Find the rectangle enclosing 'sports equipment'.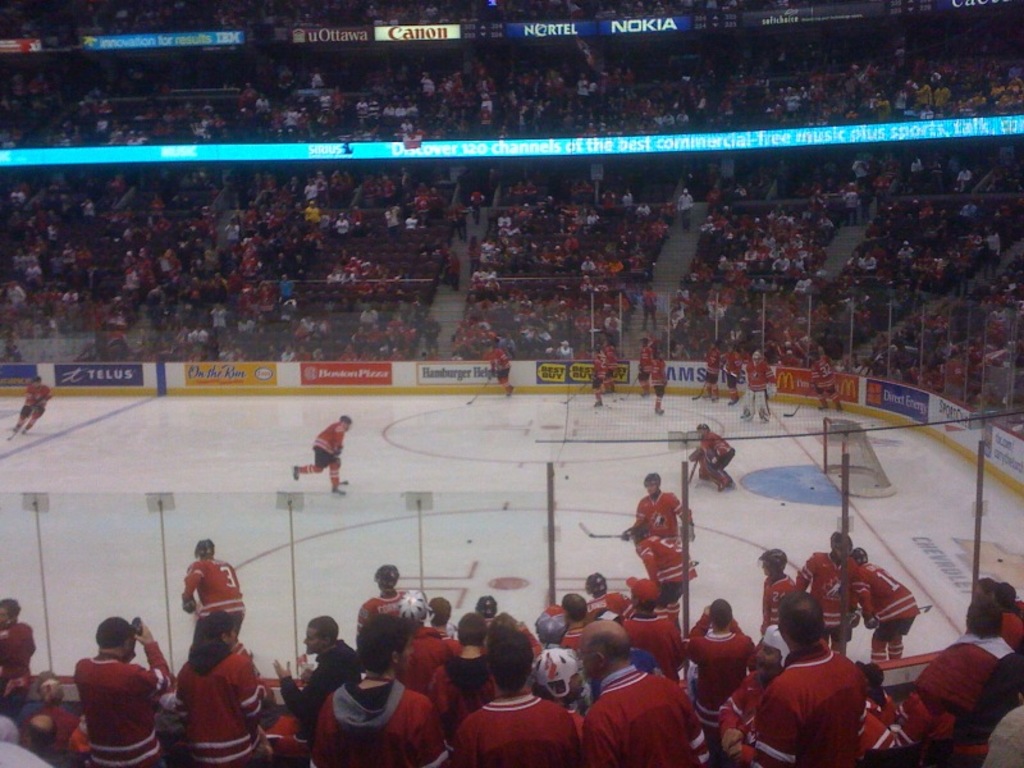
x1=859 y1=613 x2=879 y2=632.
